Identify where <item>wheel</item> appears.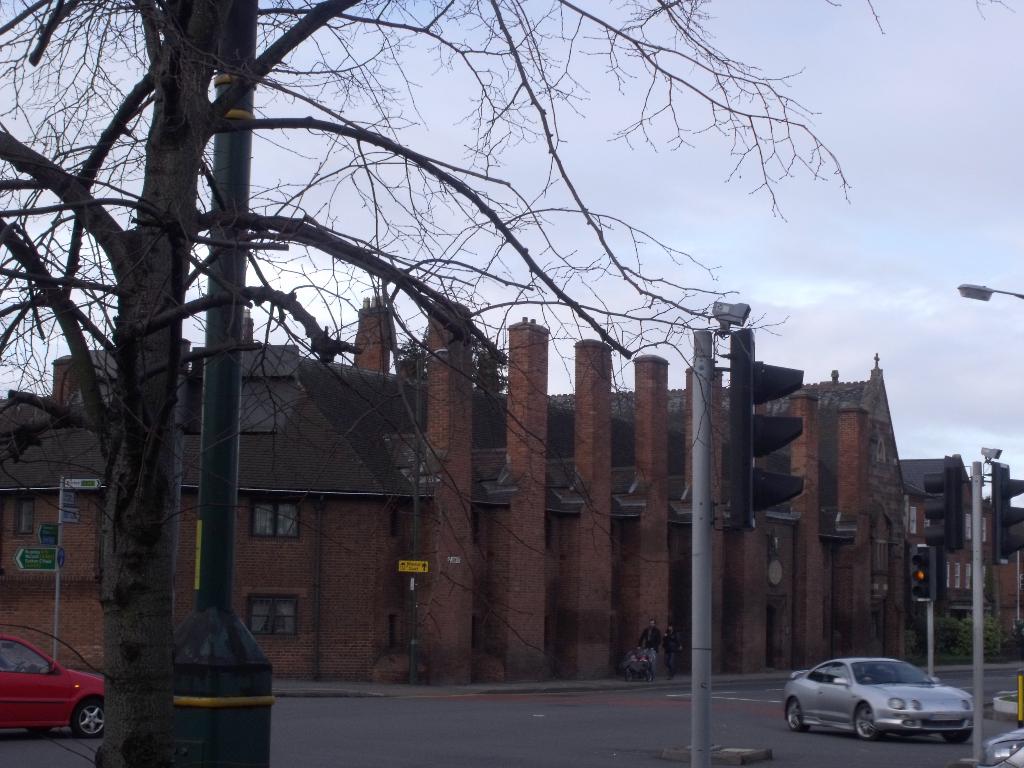
Appears at select_region(72, 701, 106, 739).
